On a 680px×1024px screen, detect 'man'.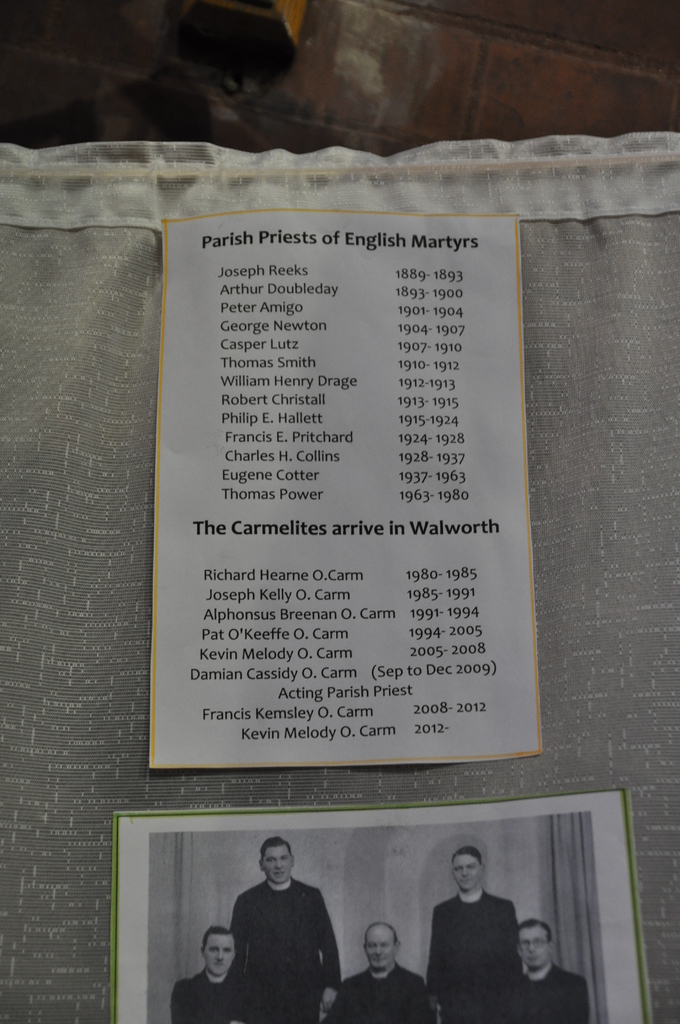
left=216, top=854, right=354, bottom=1011.
